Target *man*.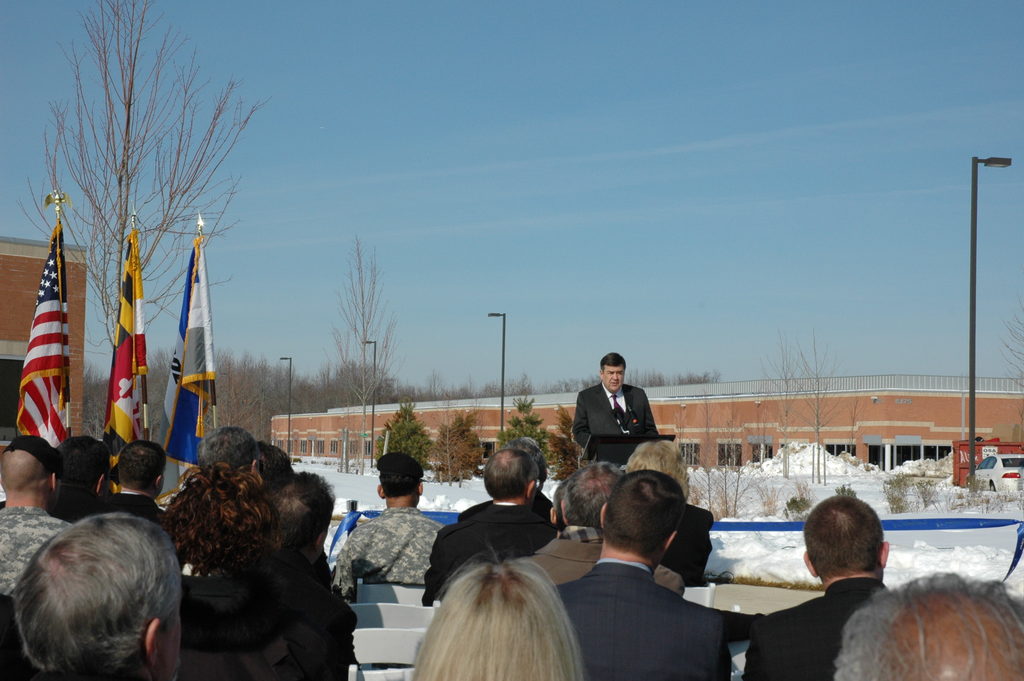
Target region: 426,448,563,606.
